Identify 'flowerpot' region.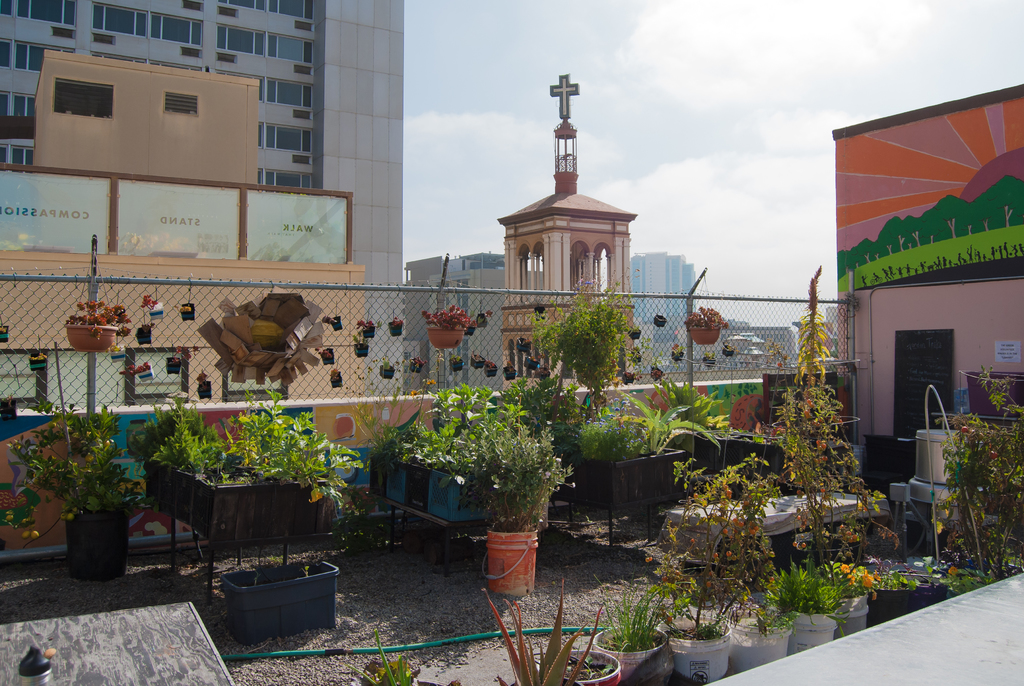
Region: (147, 453, 333, 544).
